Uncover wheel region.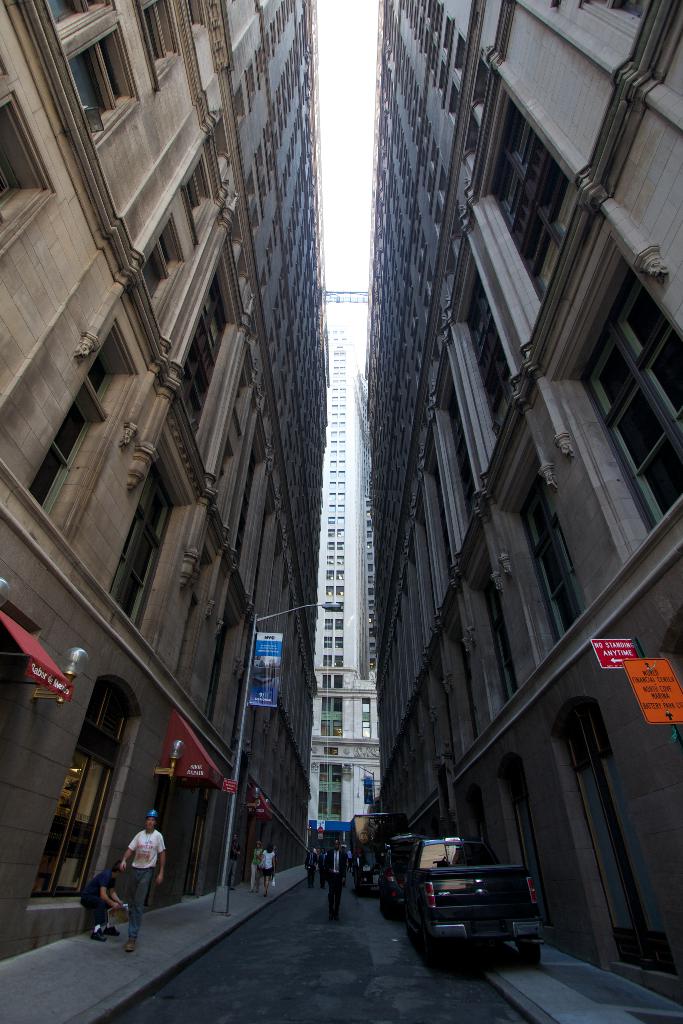
Uncovered: rect(381, 893, 413, 921).
